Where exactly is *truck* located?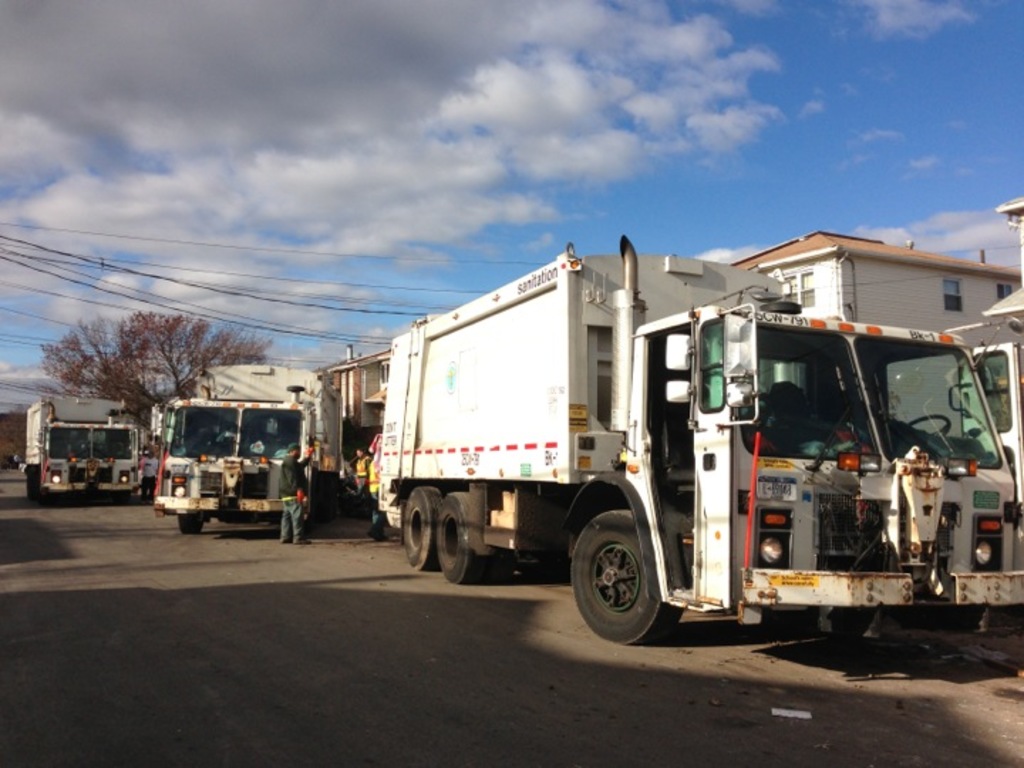
Its bounding box is l=14, t=385, r=145, b=508.
